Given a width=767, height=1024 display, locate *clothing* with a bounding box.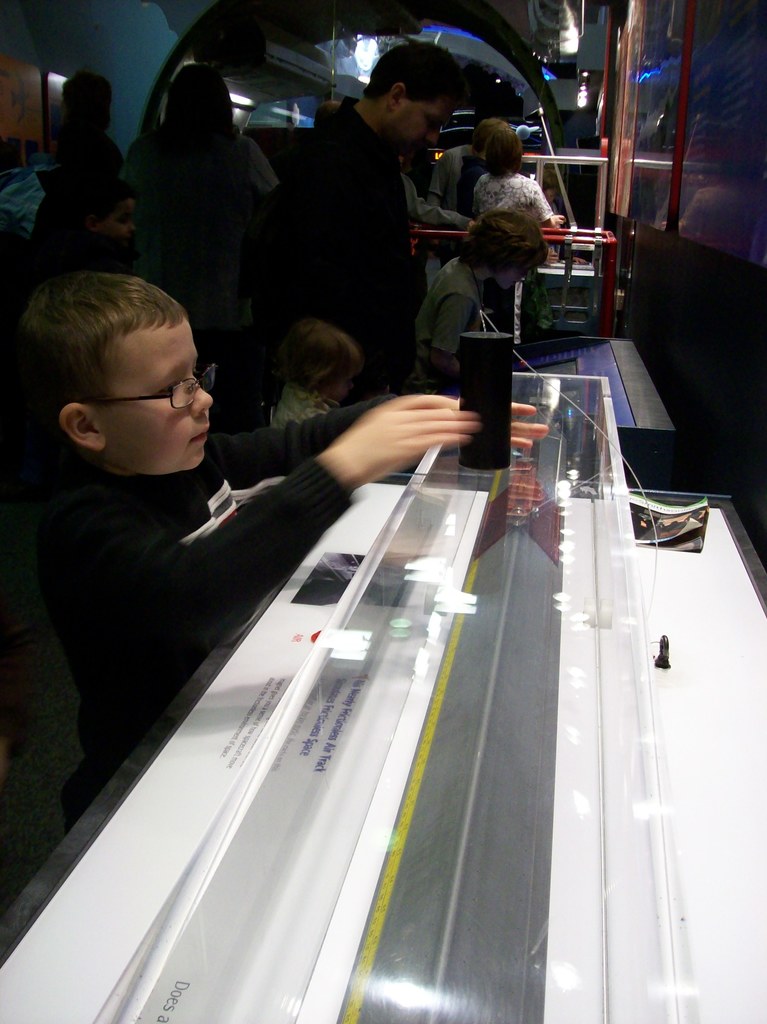
Located: locate(275, 101, 430, 397).
